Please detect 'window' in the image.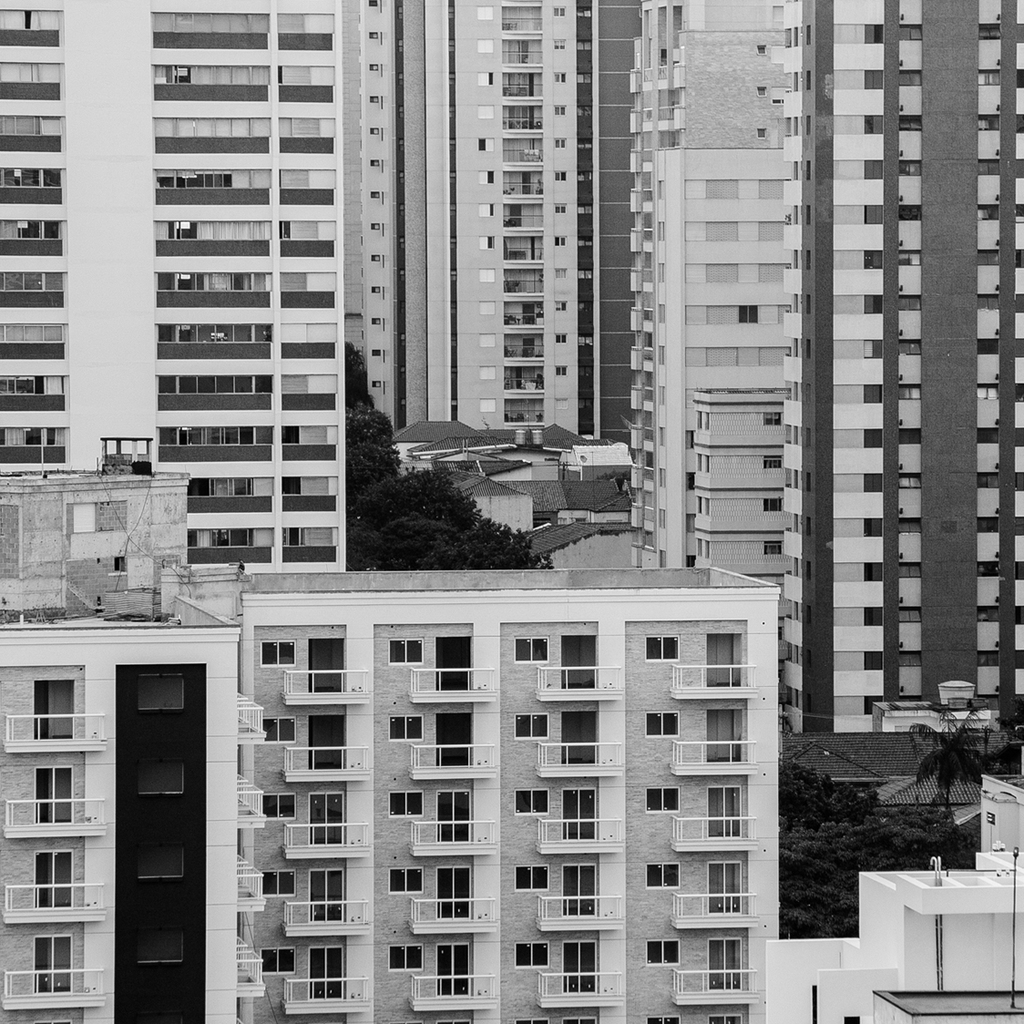
{"x1": 390, "y1": 868, "x2": 430, "y2": 893}.
